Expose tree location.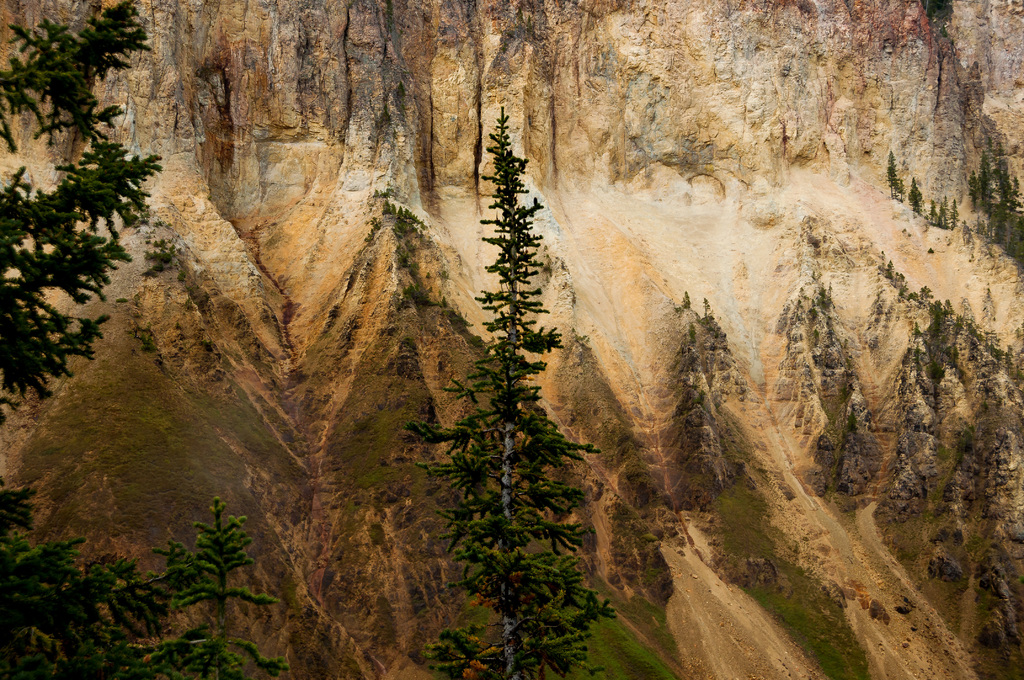
Exposed at box(115, 499, 286, 679).
